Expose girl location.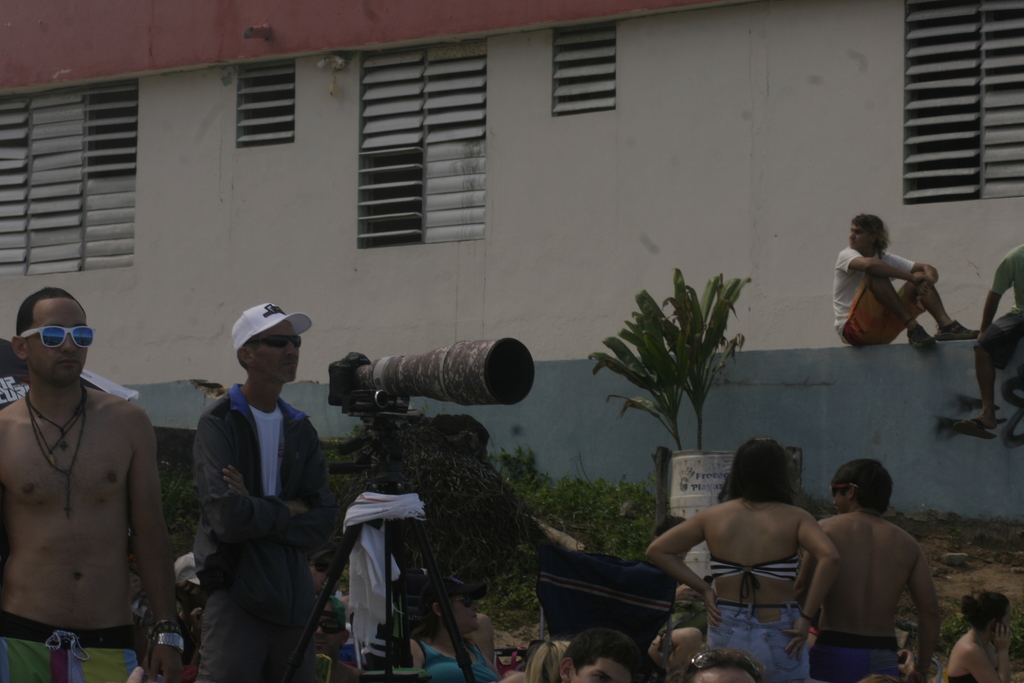
Exposed at 645/434/840/682.
